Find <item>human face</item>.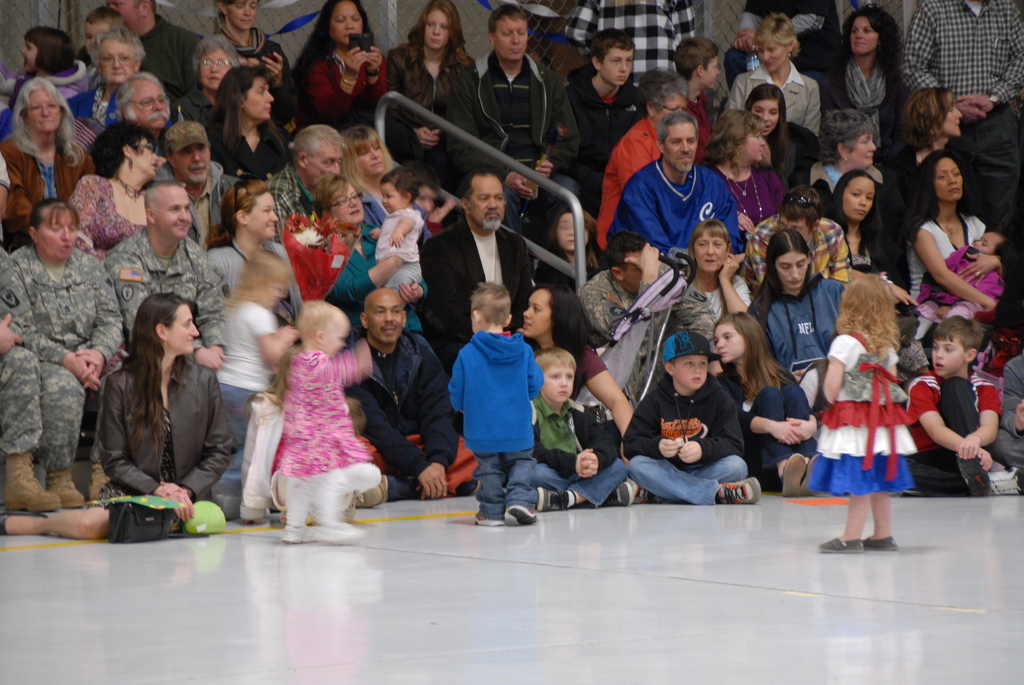
157/189/189/237.
